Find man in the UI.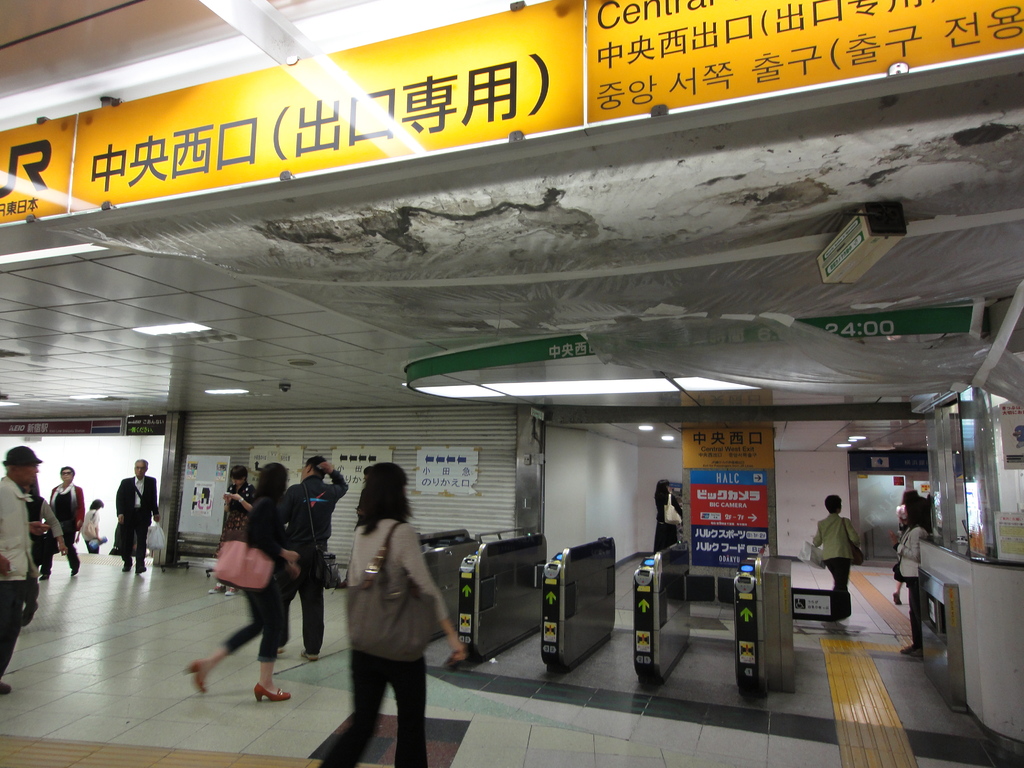
UI element at (left=115, top=458, right=160, bottom=573).
